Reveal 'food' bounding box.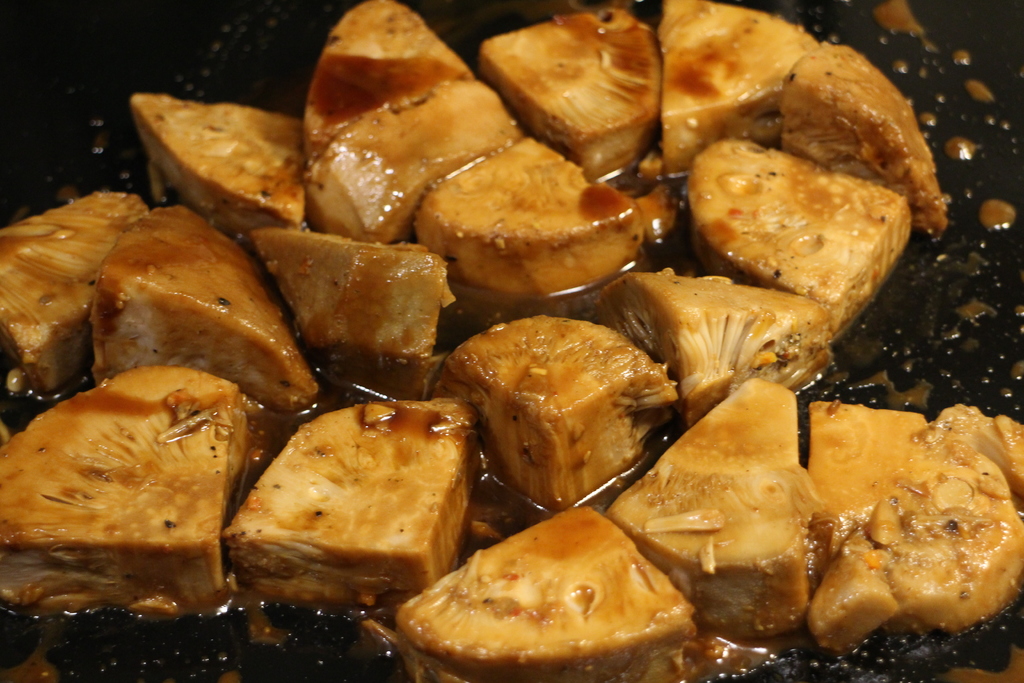
Revealed: bbox(581, 267, 844, 429).
